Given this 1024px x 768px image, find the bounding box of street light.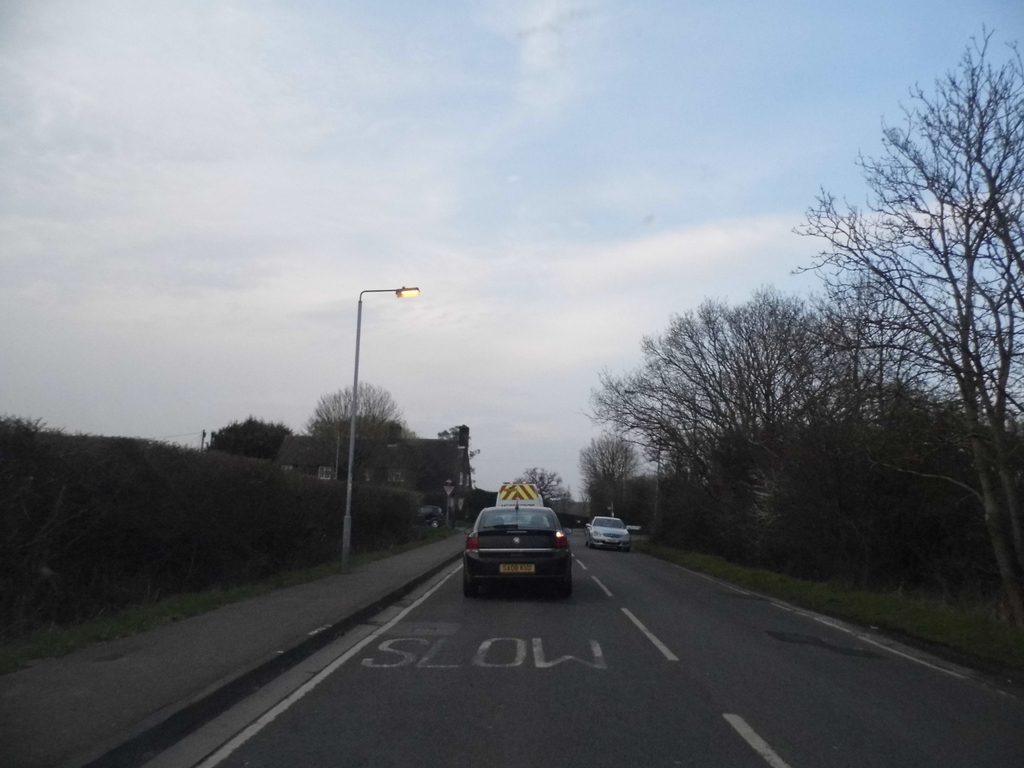
pyautogui.locateOnScreen(314, 266, 430, 531).
